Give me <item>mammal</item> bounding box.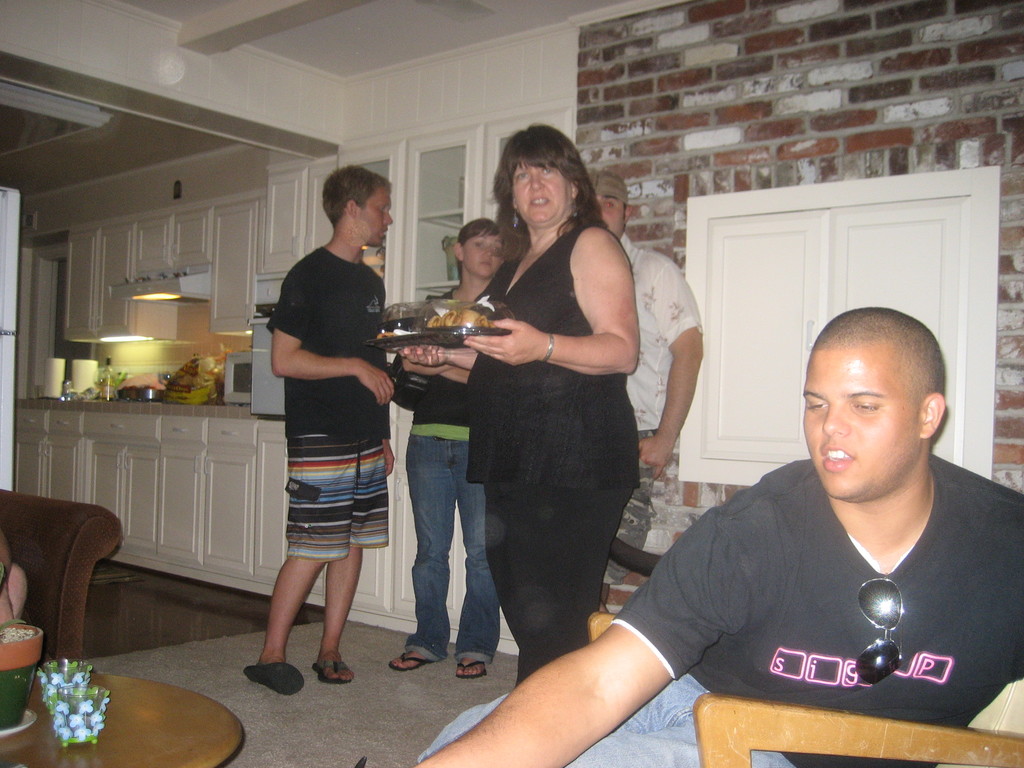
crop(397, 120, 641, 692).
